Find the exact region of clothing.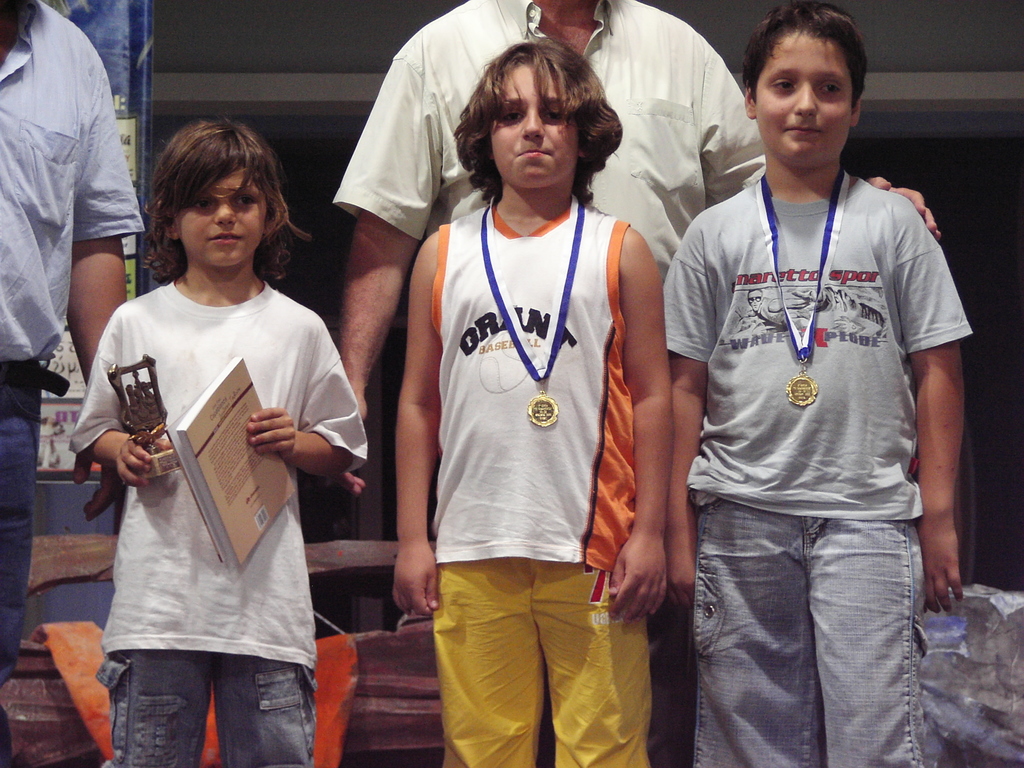
Exact region: rect(0, 0, 148, 698).
